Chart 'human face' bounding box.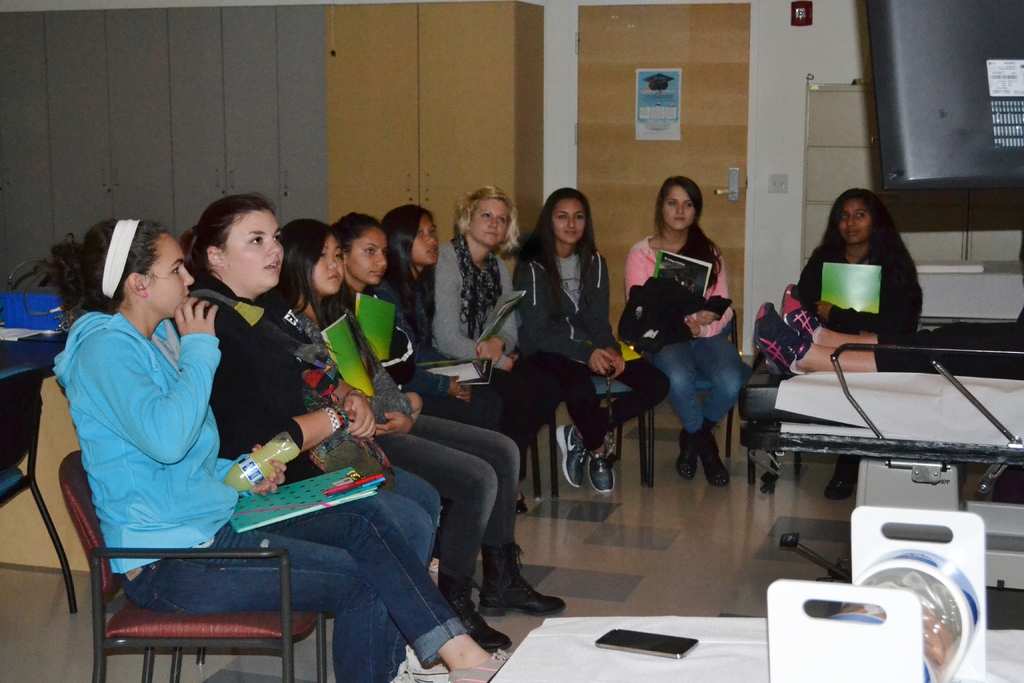
Charted: x1=664, y1=183, x2=696, y2=244.
